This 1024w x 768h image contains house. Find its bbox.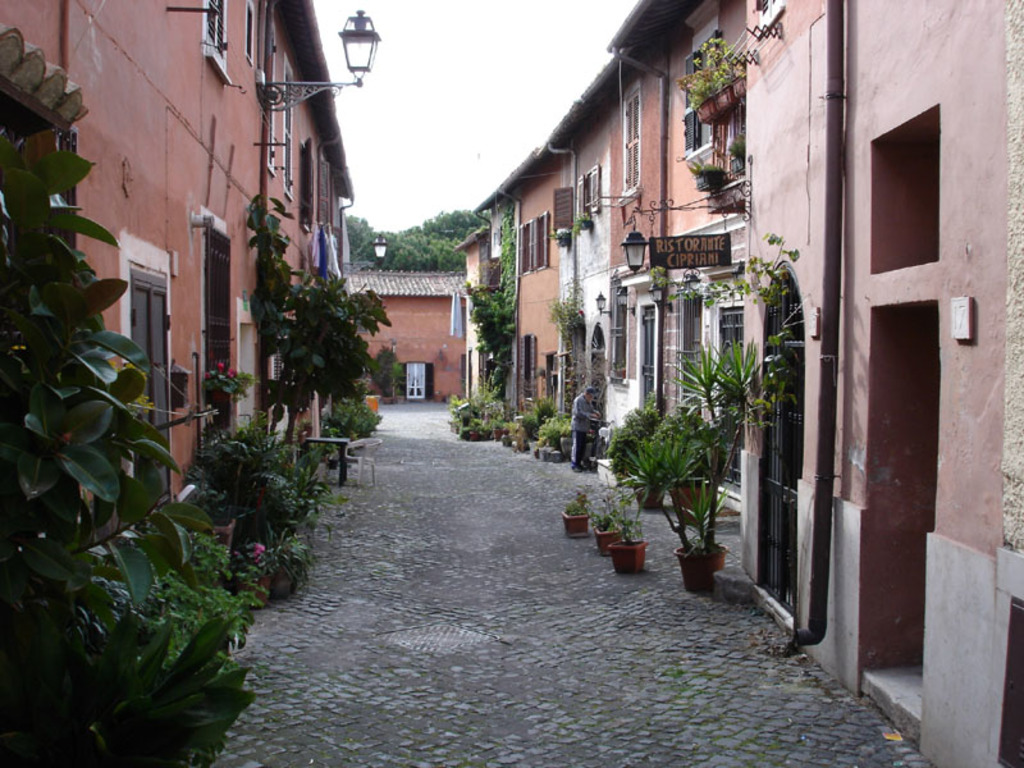
<bbox>547, 61, 621, 444</bbox>.
